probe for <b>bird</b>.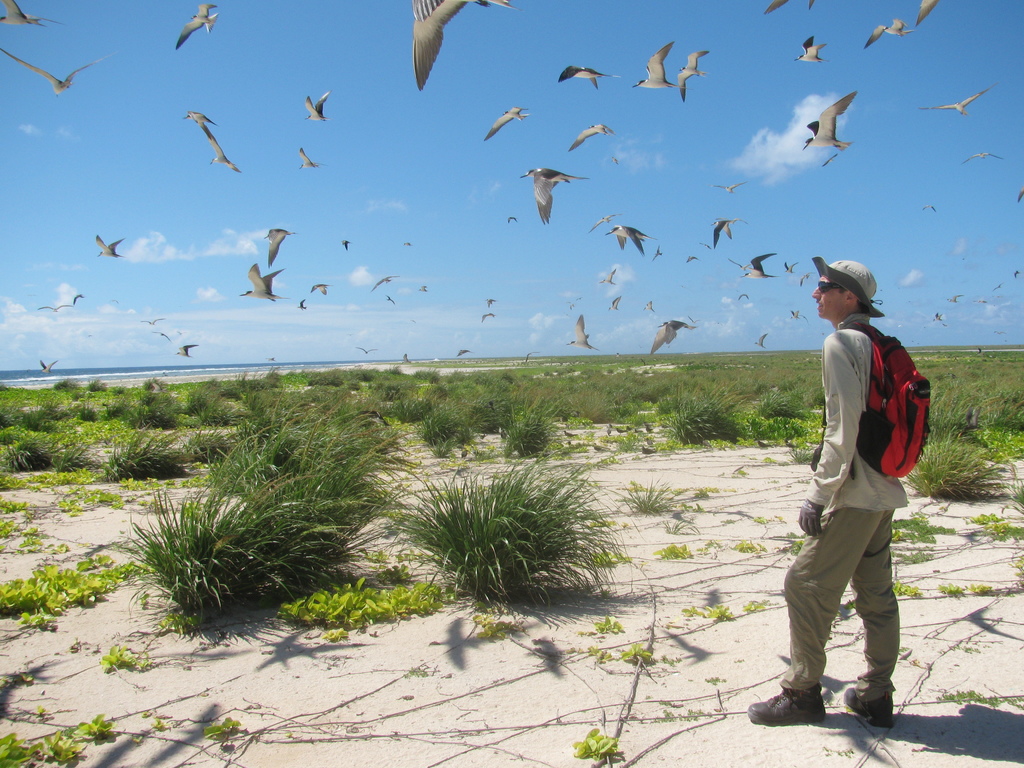
Probe result: crop(69, 289, 83, 310).
